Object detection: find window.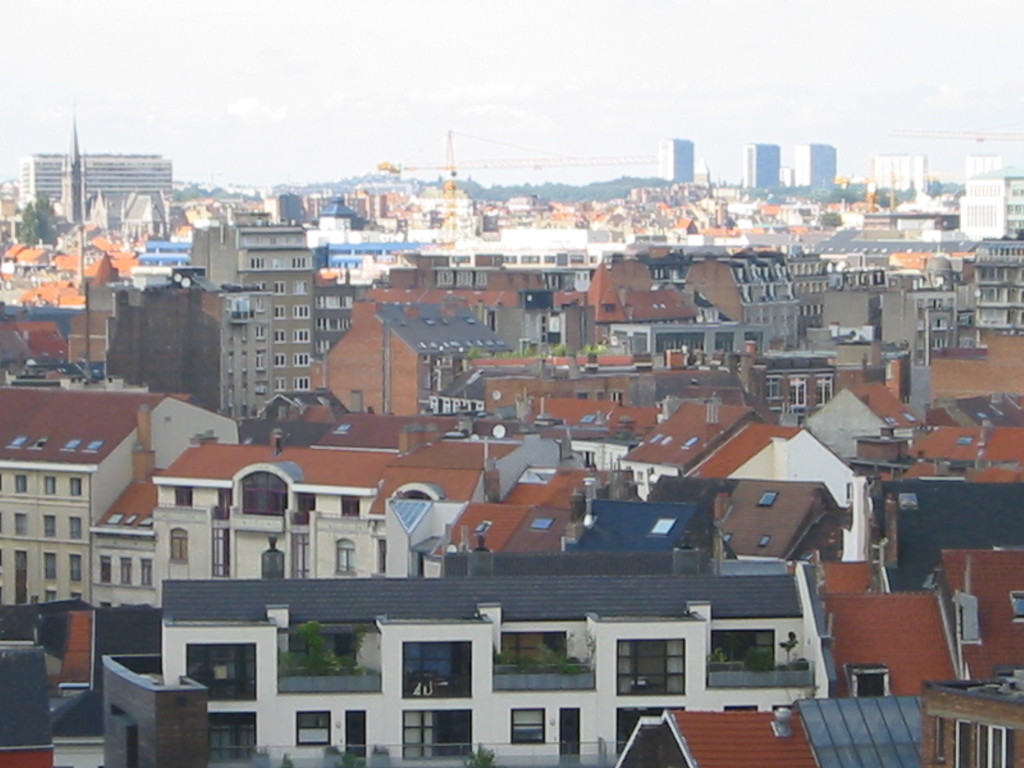
rect(296, 710, 330, 741).
